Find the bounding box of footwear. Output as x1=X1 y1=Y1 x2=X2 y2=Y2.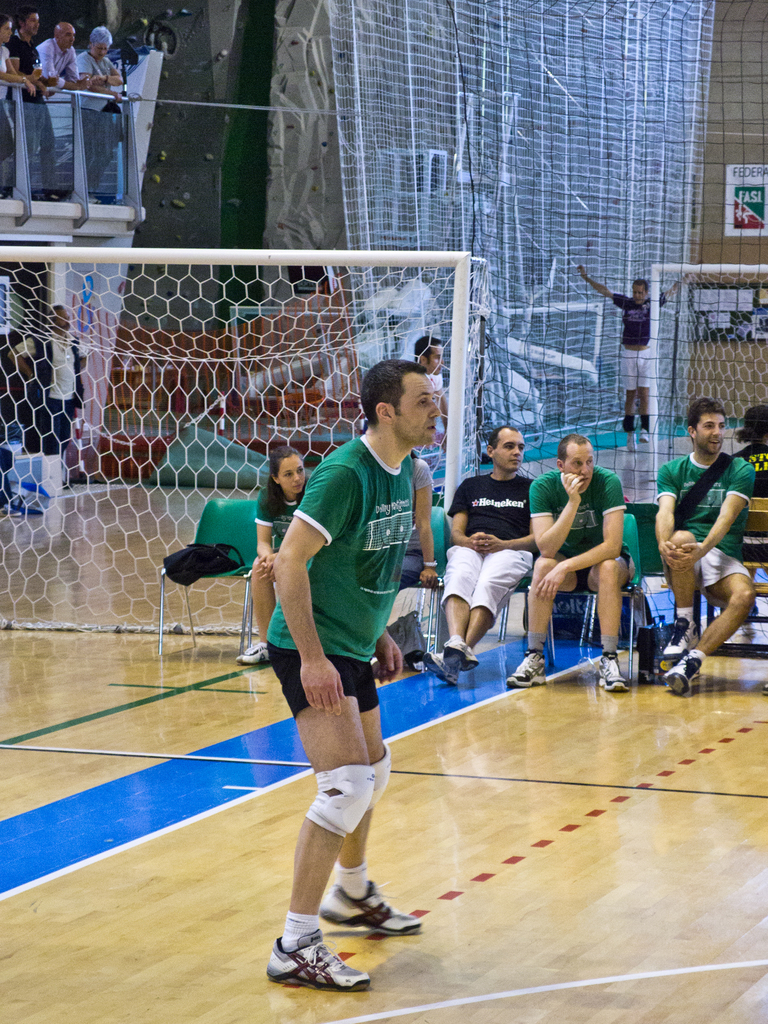
x1=667 y1=653 x2=702 y2=695.
